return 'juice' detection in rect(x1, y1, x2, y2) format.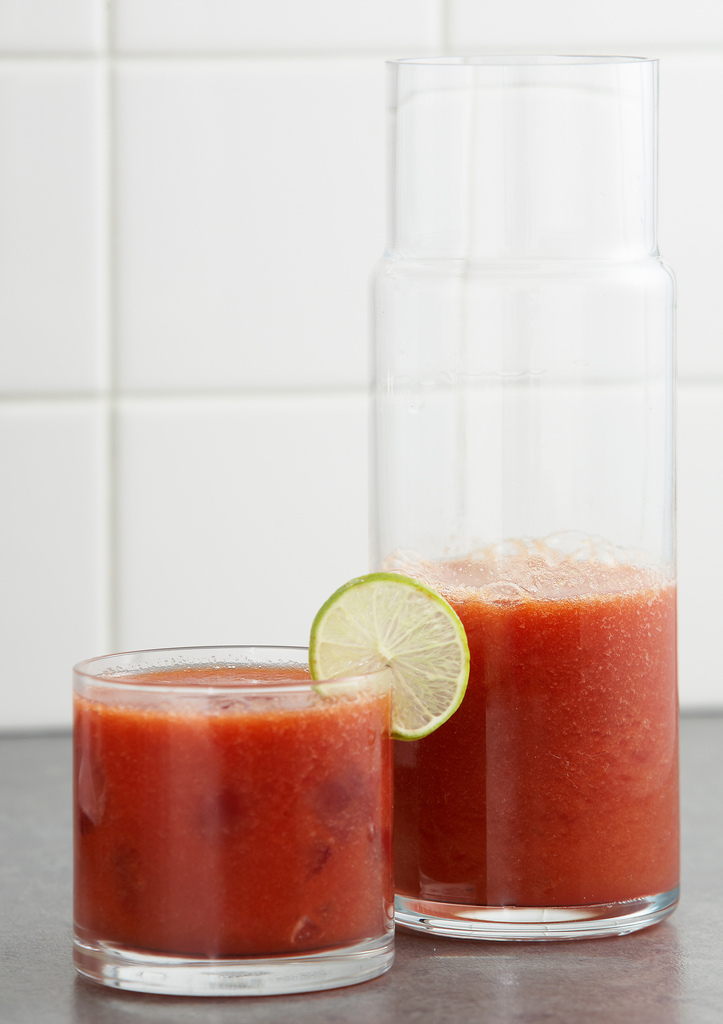
rect(373, 548, 687, 920).
